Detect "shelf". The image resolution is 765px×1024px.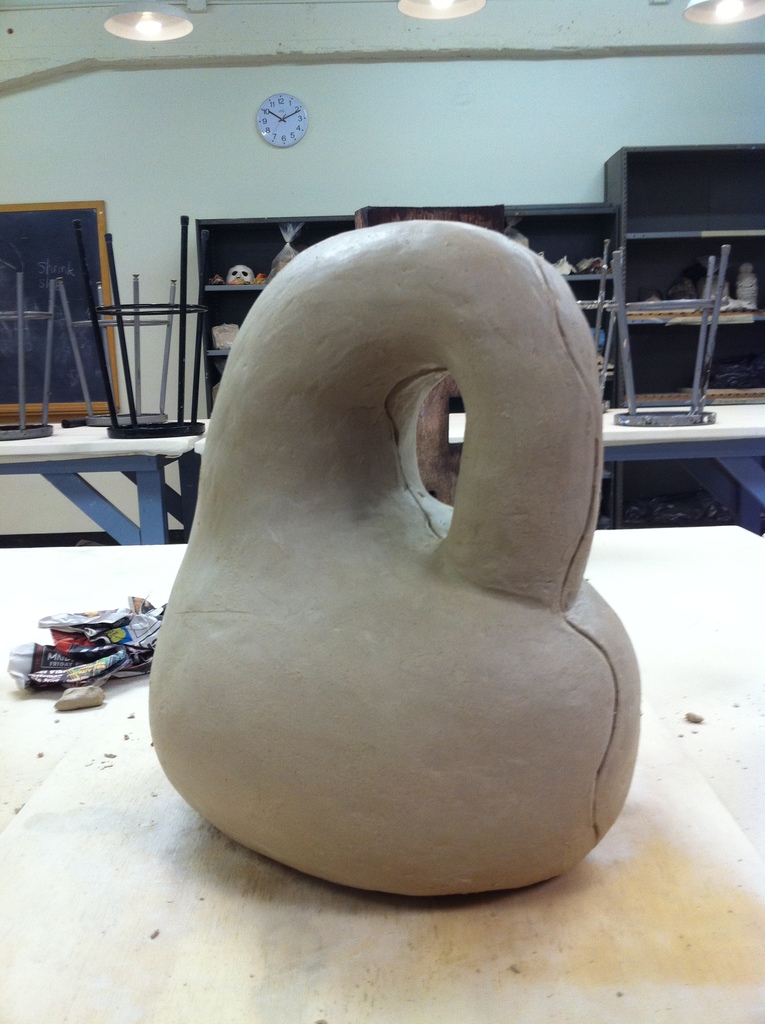
bbox=[200, 200, 353, 416].
